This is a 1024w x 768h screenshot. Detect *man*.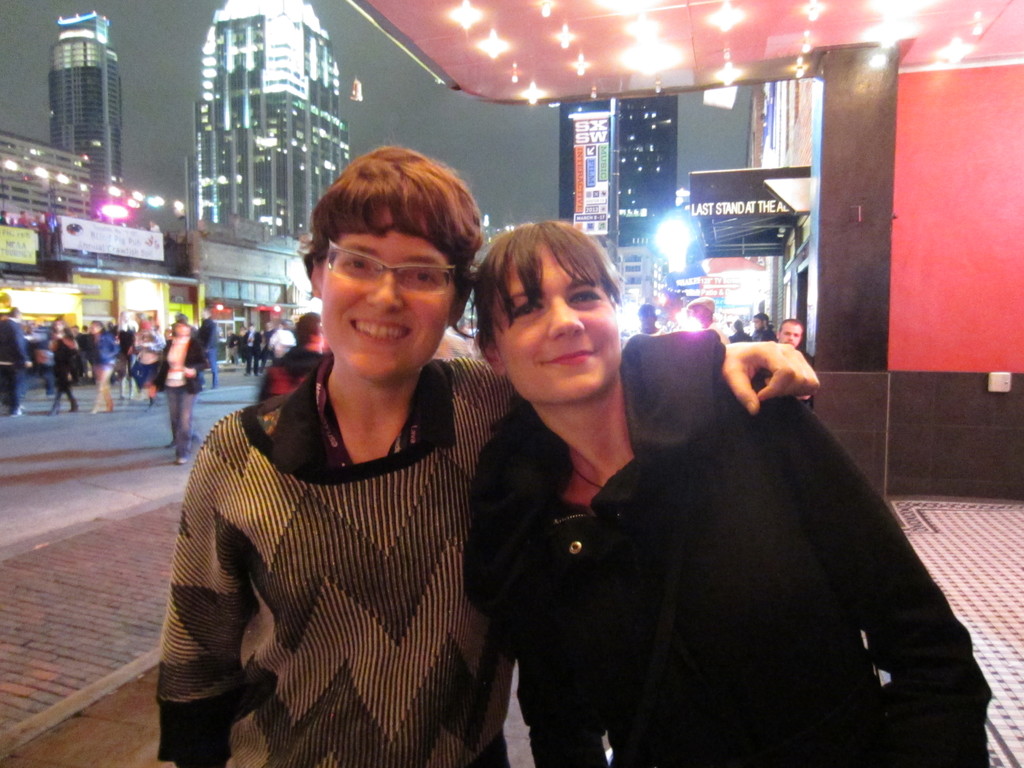
<box>774,318,814,402</box>.
